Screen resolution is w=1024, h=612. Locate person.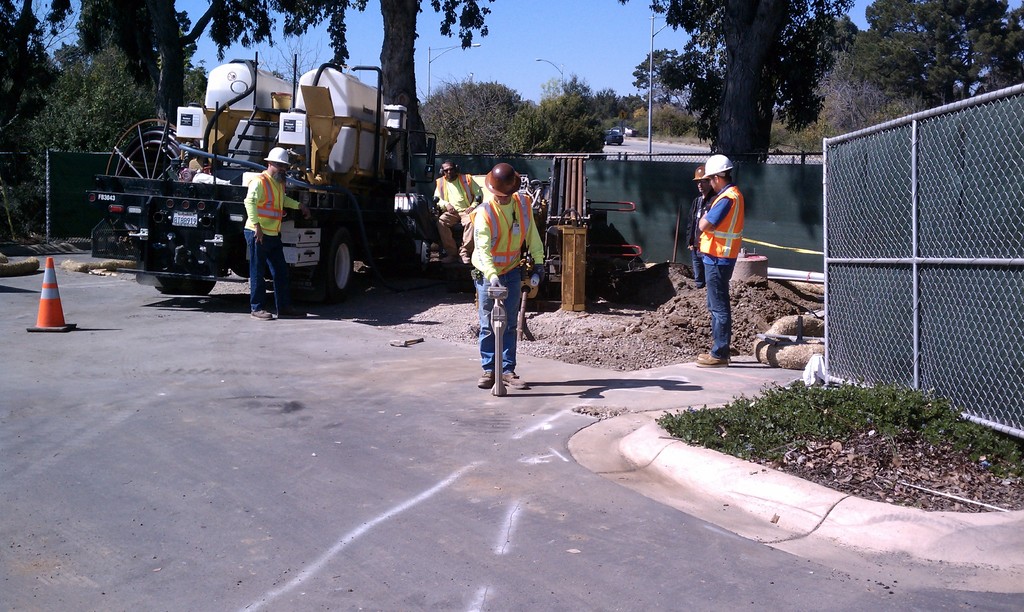
locate(694, 155, 739, 365).
